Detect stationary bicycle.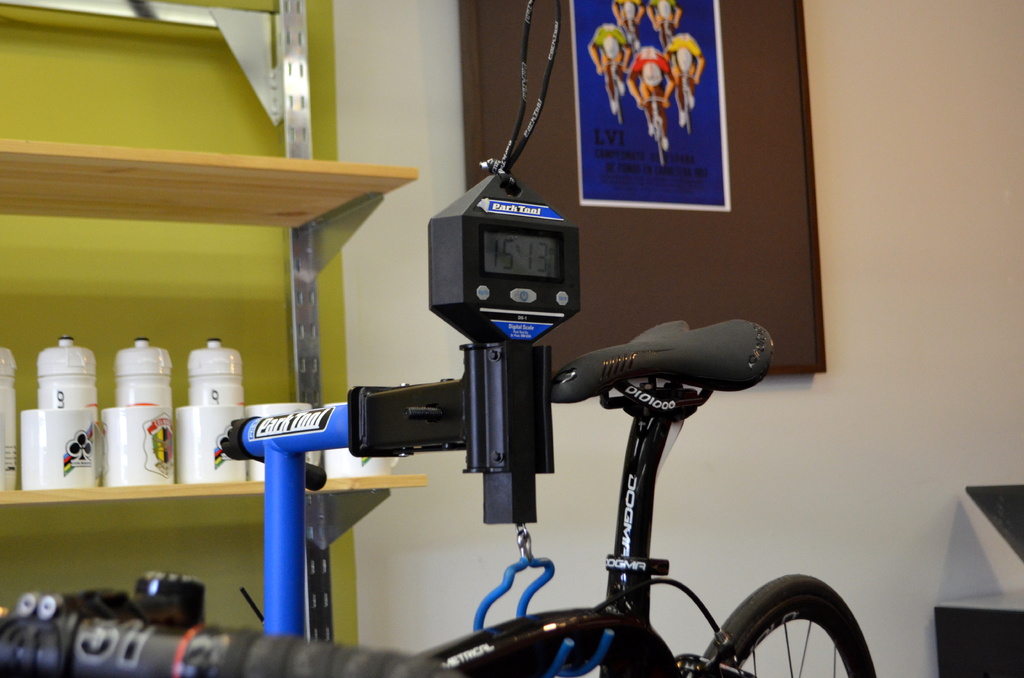
Detected at [0, 154, 882, 677].
